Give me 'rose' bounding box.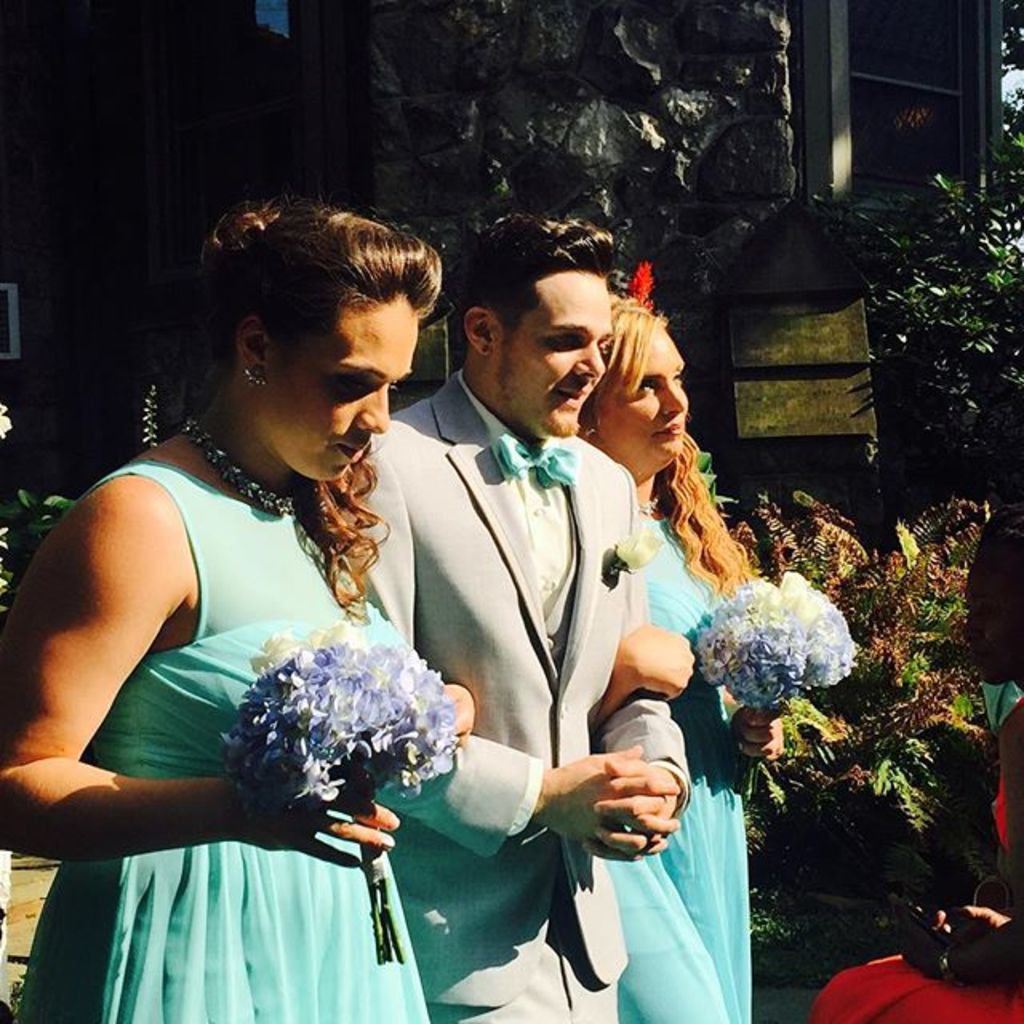
{"x1": 310, "y1": 616, "x2": 368, "y2": 646}.
